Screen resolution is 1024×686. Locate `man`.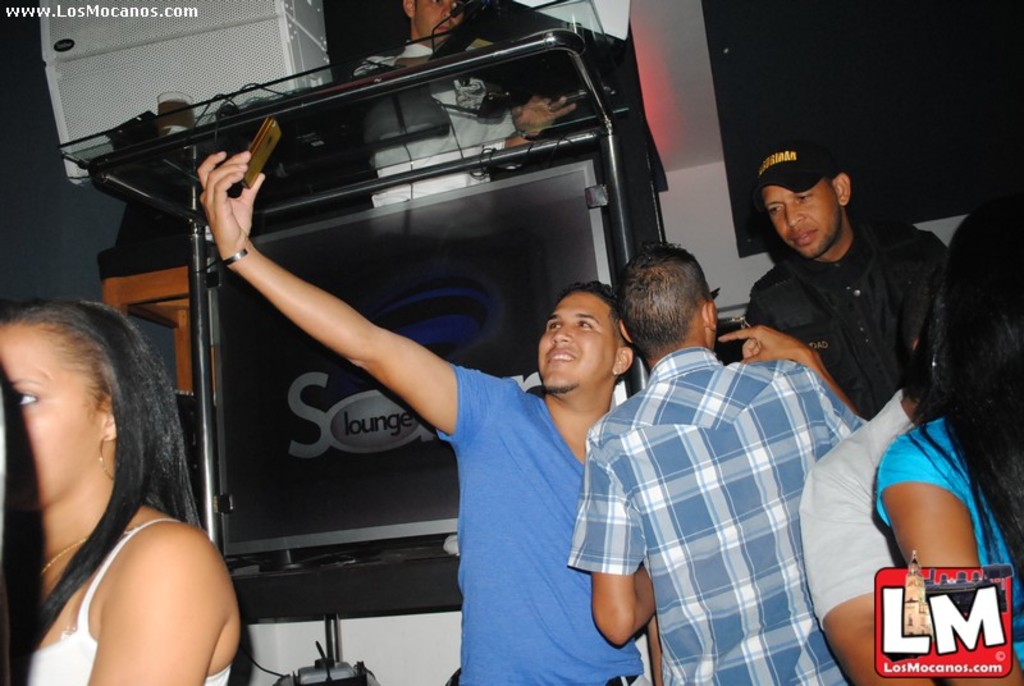
region(740, 142, 942, 417).
